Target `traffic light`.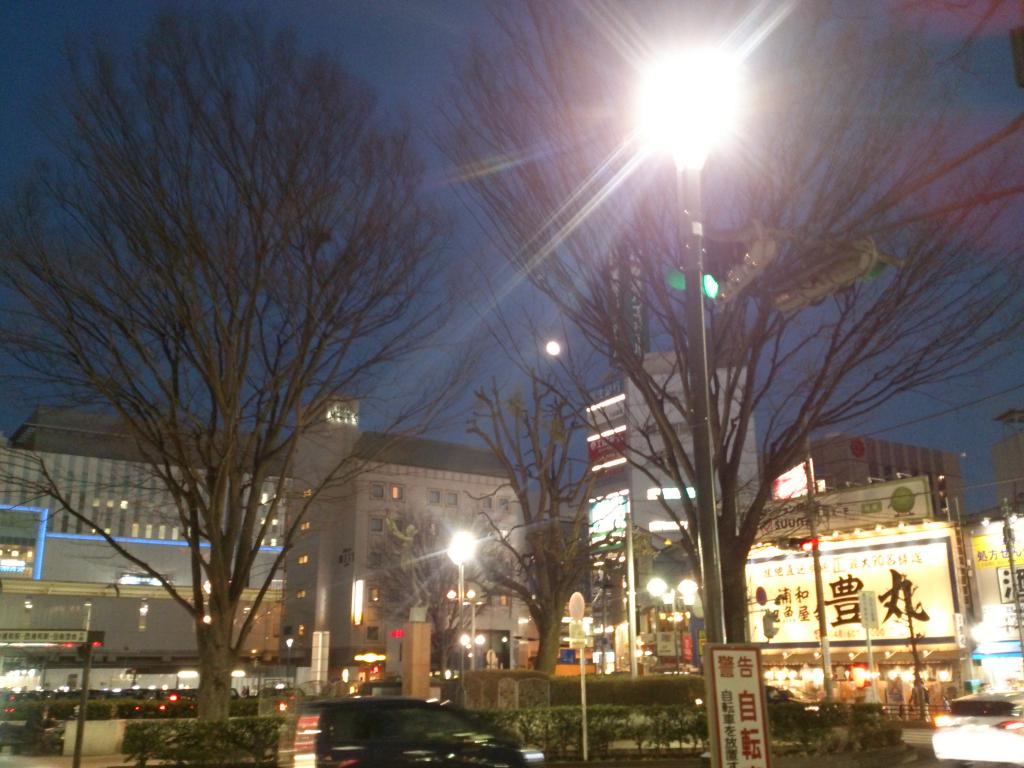
Target region: [776, 536, 816, 555].
